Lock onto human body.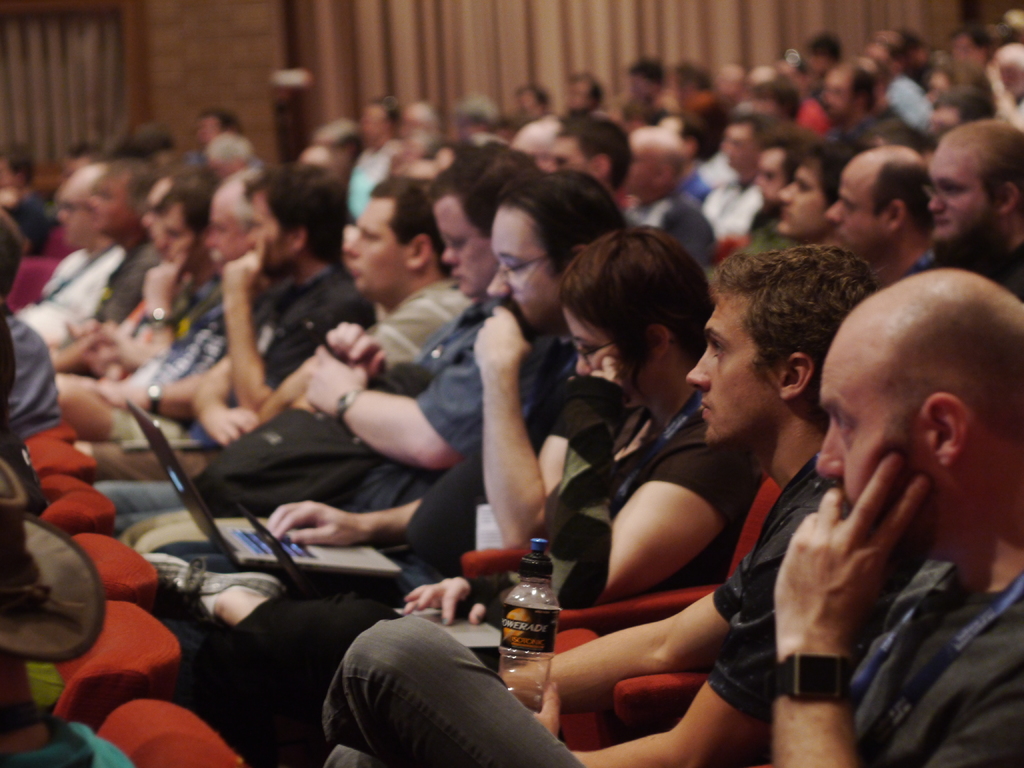
Locked: <bbox>911, 113, 1023, 312</bbox>.
